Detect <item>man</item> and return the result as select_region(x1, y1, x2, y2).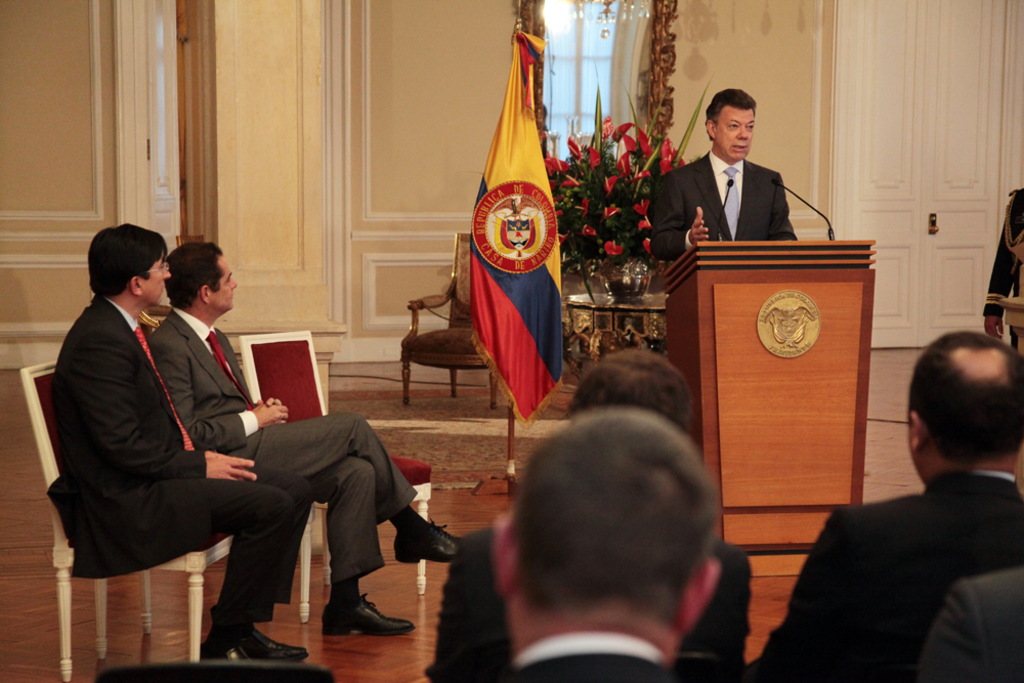
select_region(143, 238, 463, 639).
